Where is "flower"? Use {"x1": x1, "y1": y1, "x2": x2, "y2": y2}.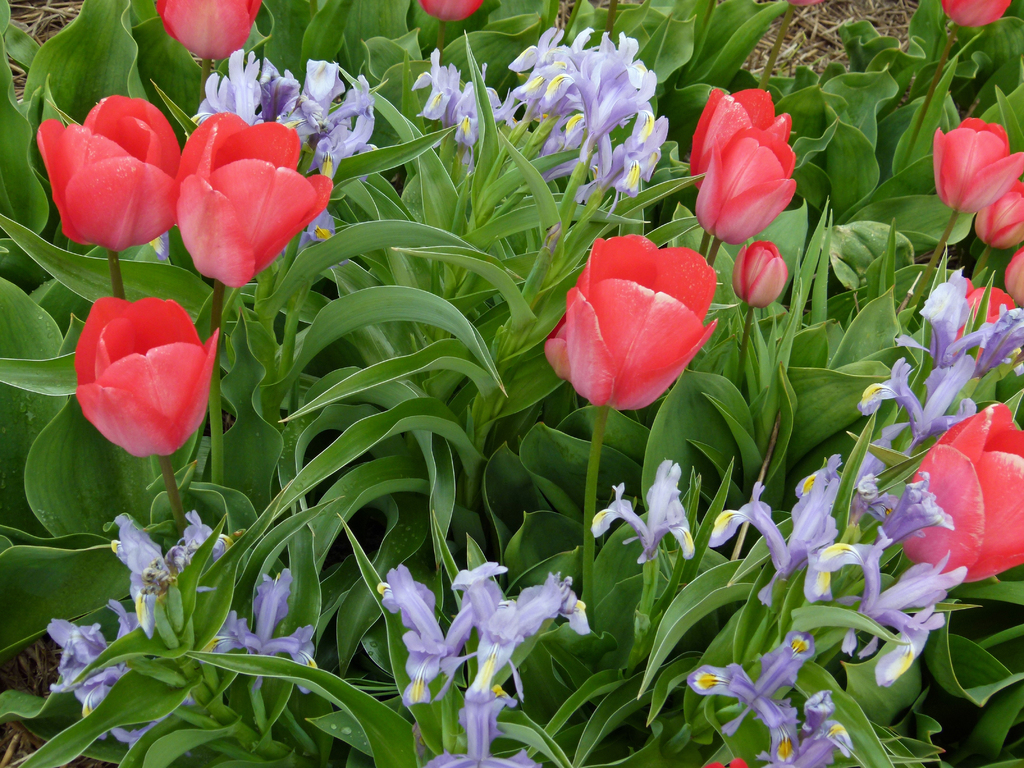
{"x1": 189, "y1": 49, "x2": 394, "y2": 262}.
